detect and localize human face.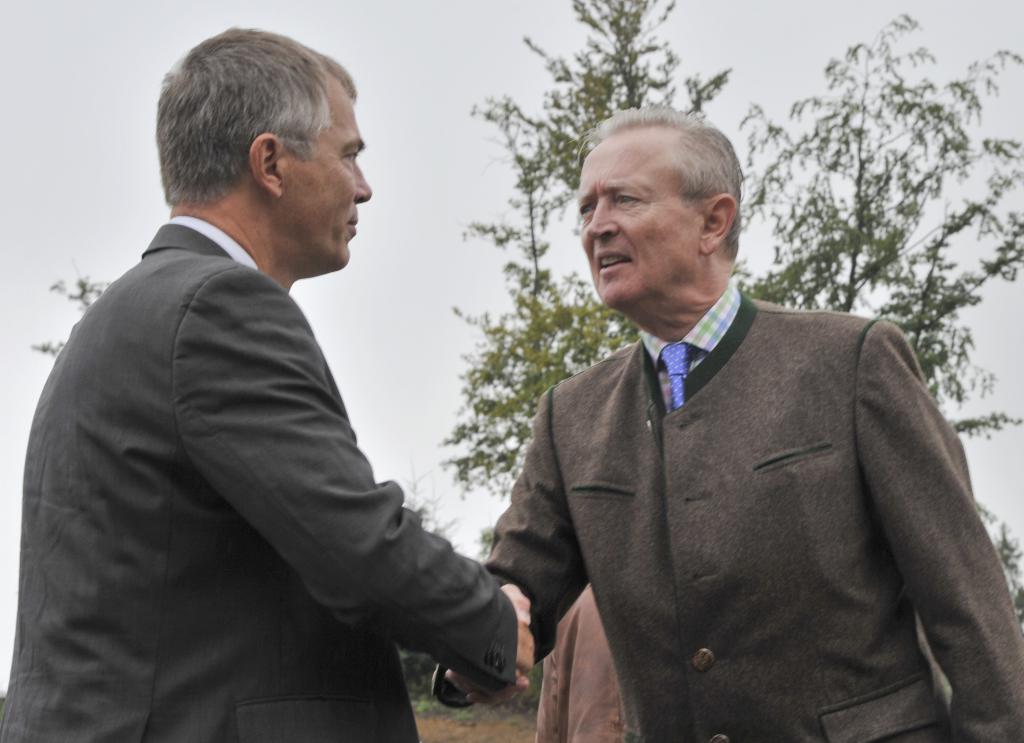
Localized at [276,98,374,270].
